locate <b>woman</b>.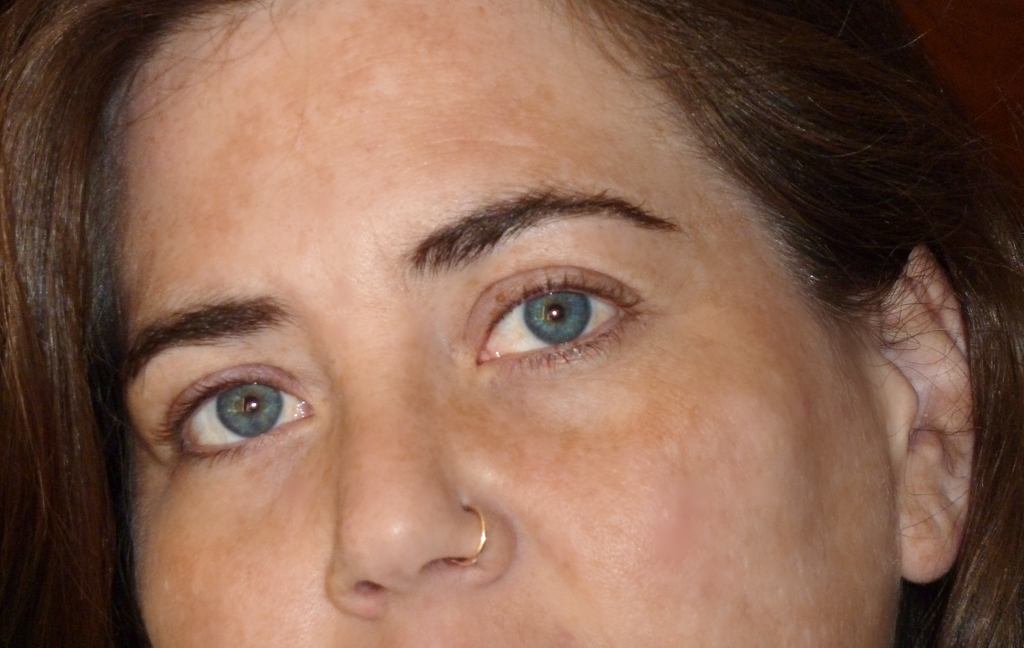
Bounding box: (0, 0, 1023, 647).
